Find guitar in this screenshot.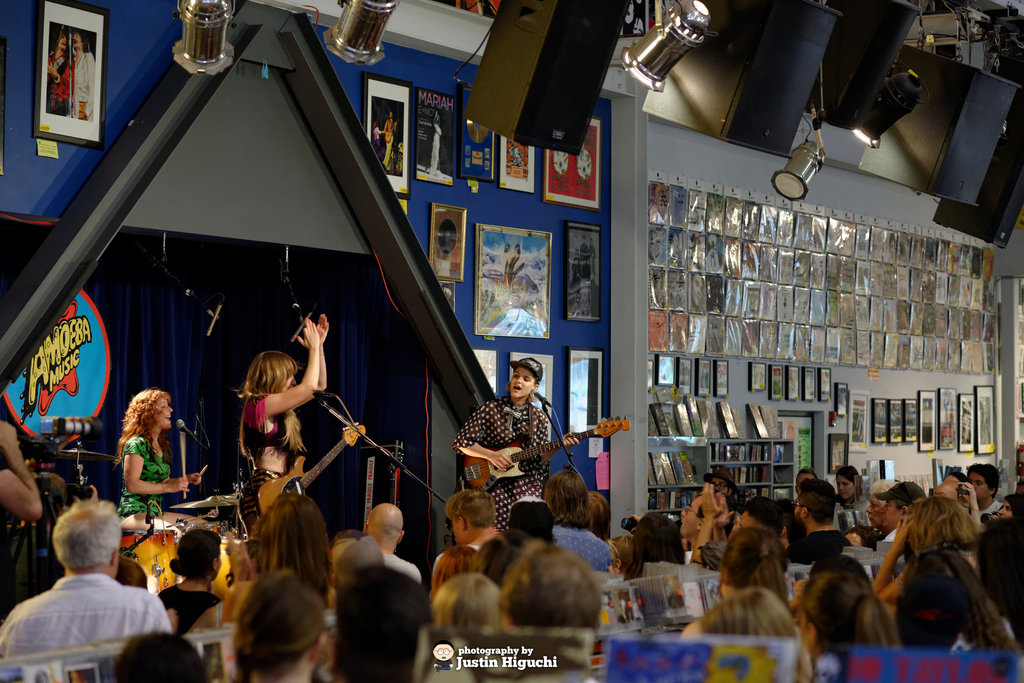
The bounding box for guitar is x1=234 y1=422 x2=366 y2=542.
